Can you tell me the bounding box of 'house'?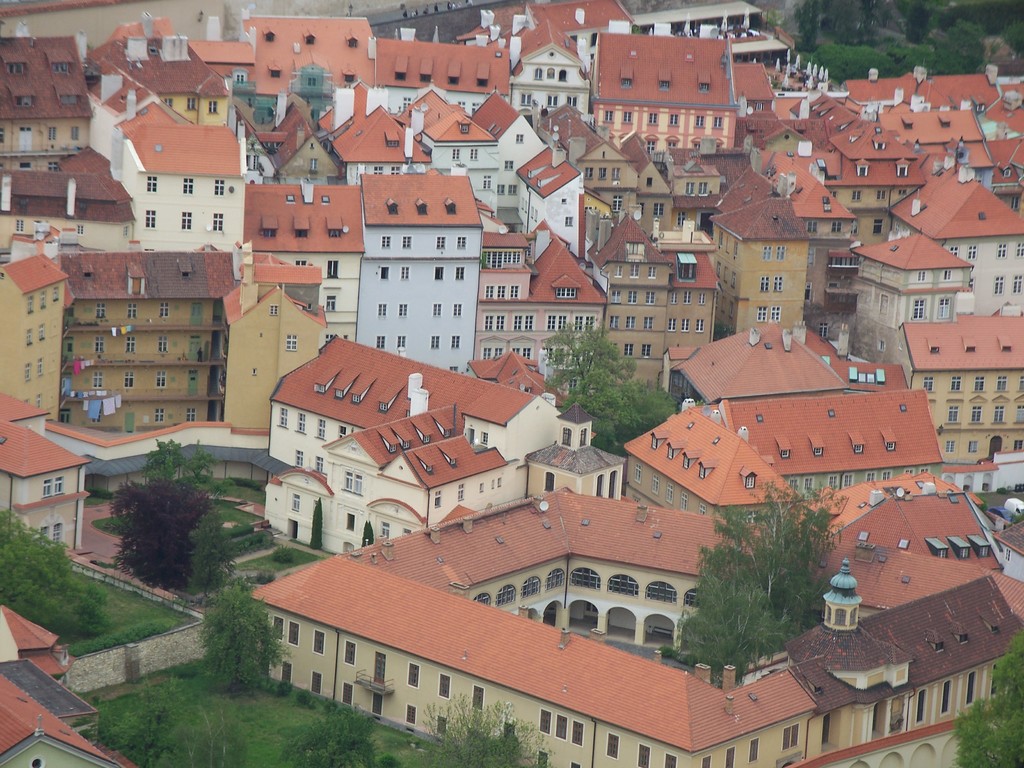
bbox(840, 161, 1023, 472).
